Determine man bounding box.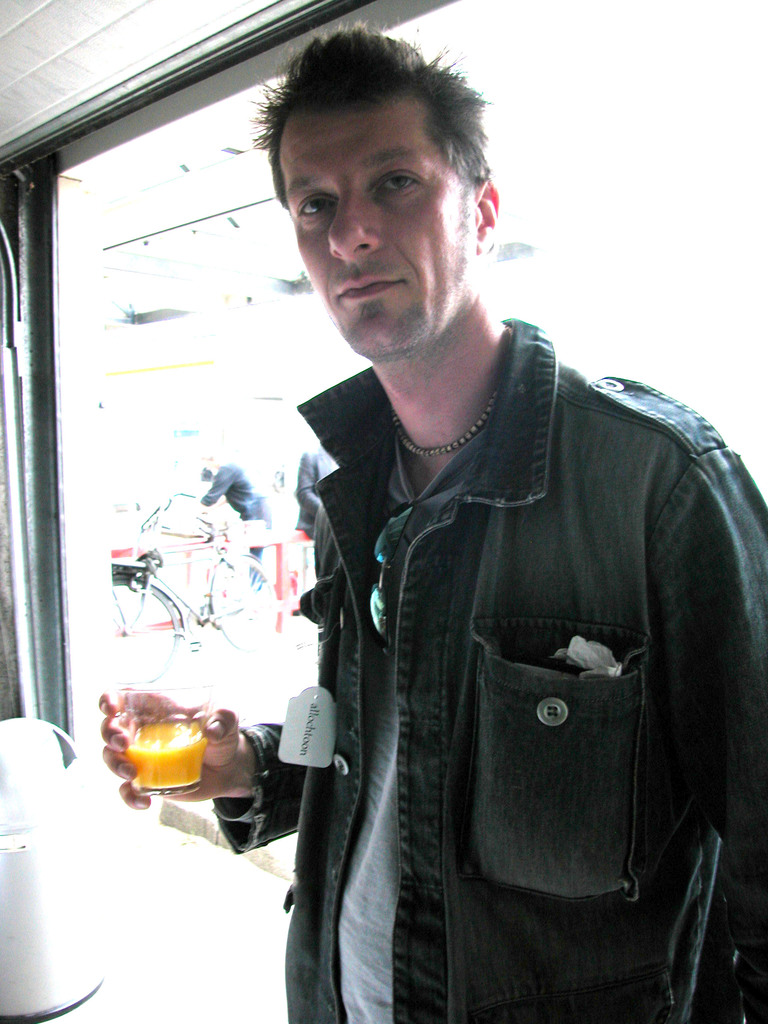
Determined: 87 14 767 1023.
